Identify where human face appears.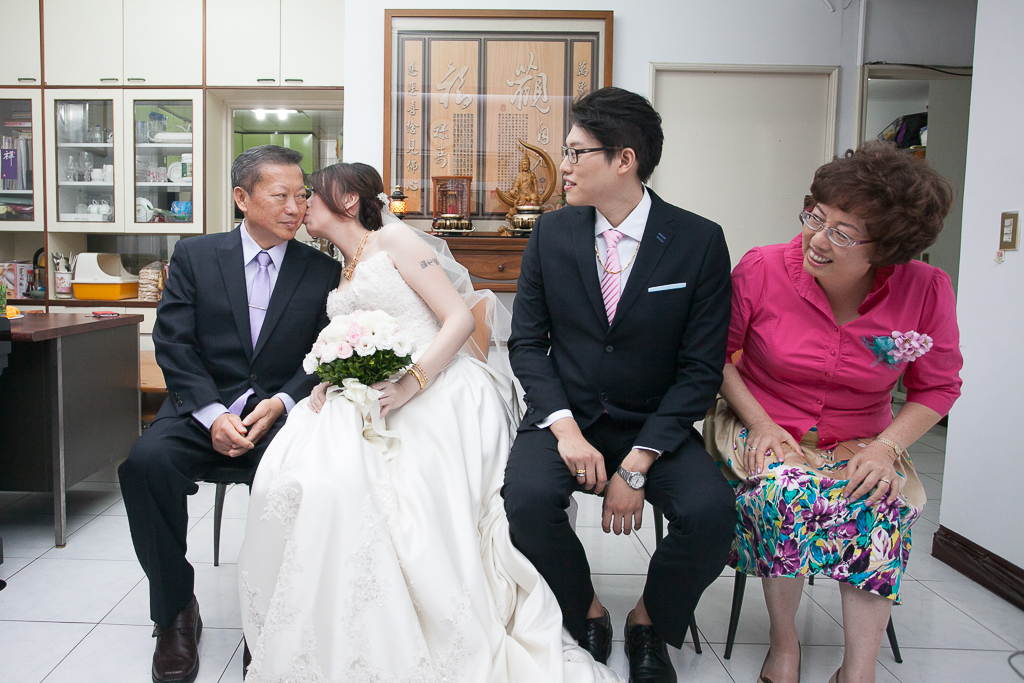
Appears at crop(561, 129, 616, 203).
